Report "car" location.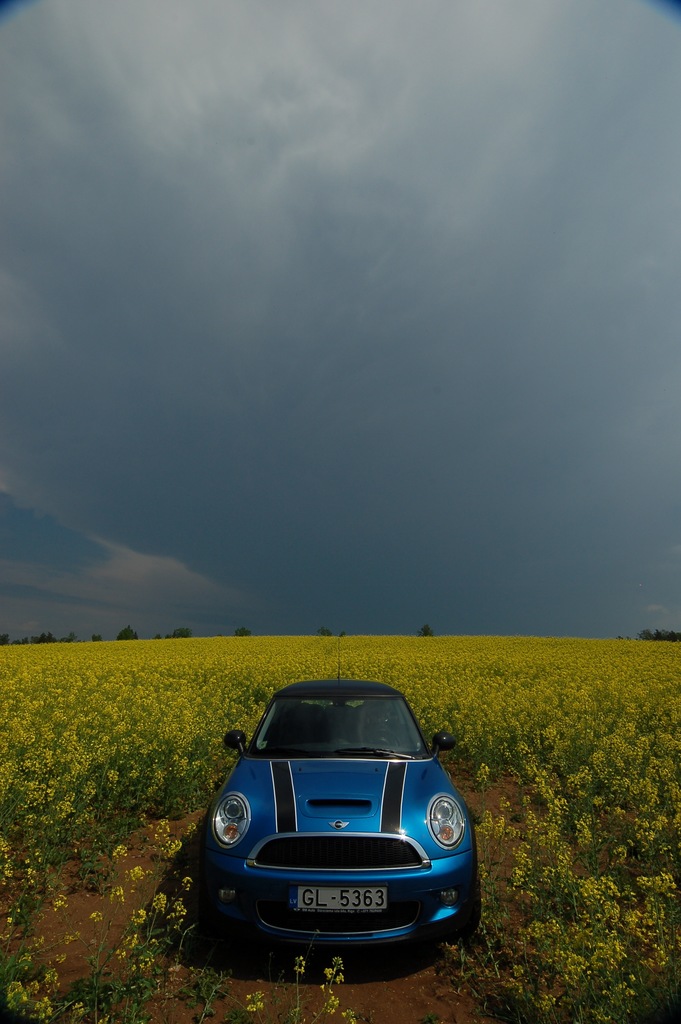
Report: <region>179, 676, 482, 982</region>.
